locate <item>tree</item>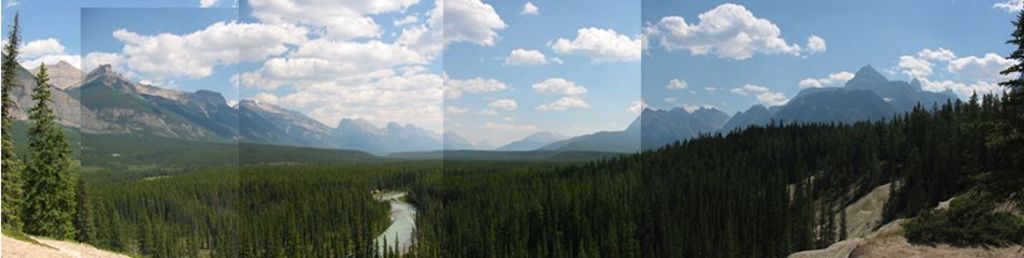
l=5, t=29, r=80, b=233
